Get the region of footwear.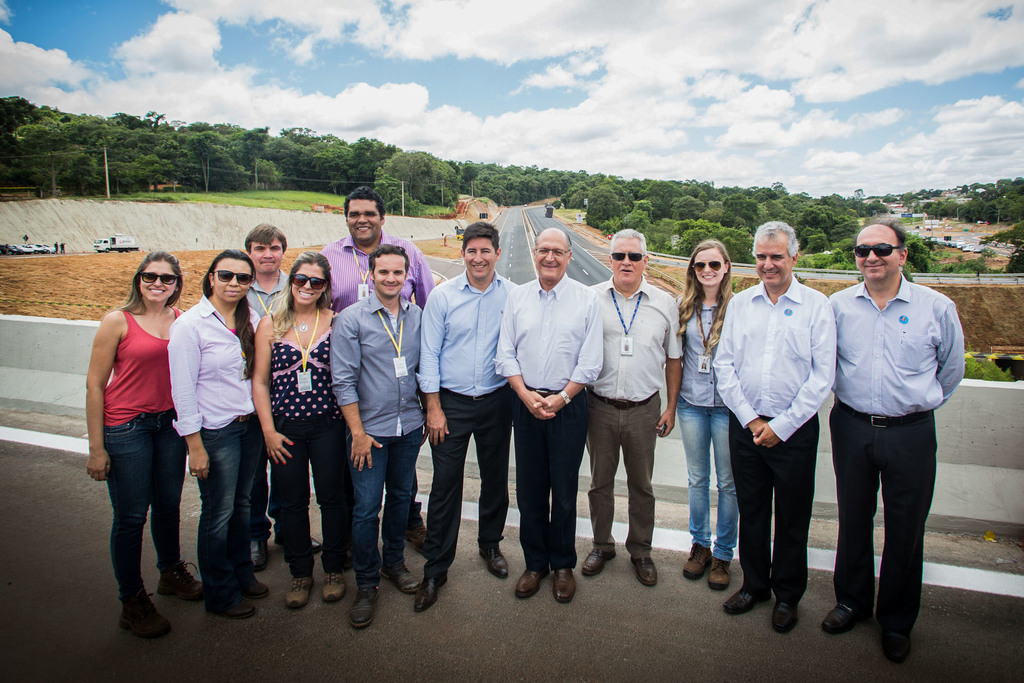
x1=410 y1=503 x2=431 y2=559.
